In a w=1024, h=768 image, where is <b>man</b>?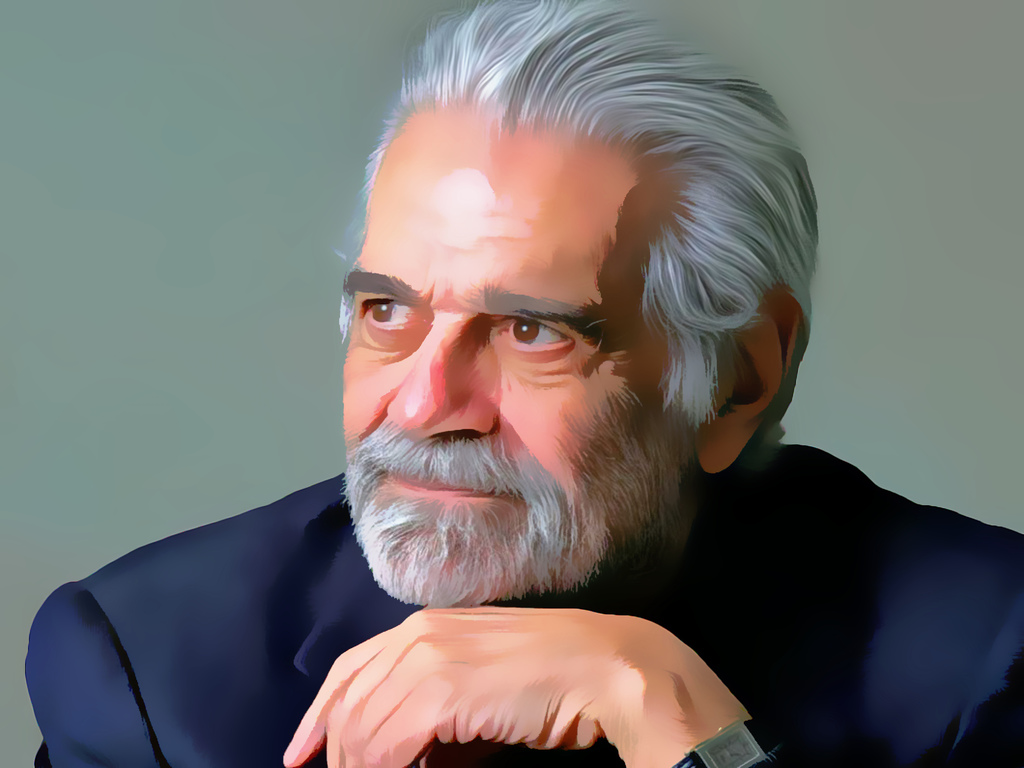
crop(25, 0, 1023, 767).
